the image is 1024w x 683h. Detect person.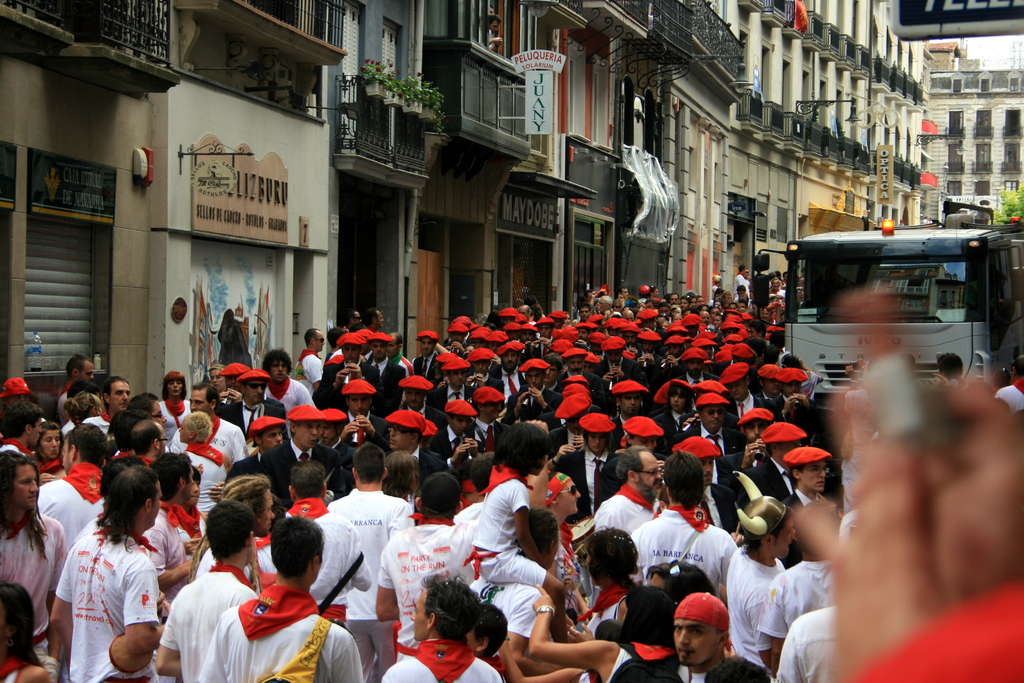
Detection: [381,572,504,682].
